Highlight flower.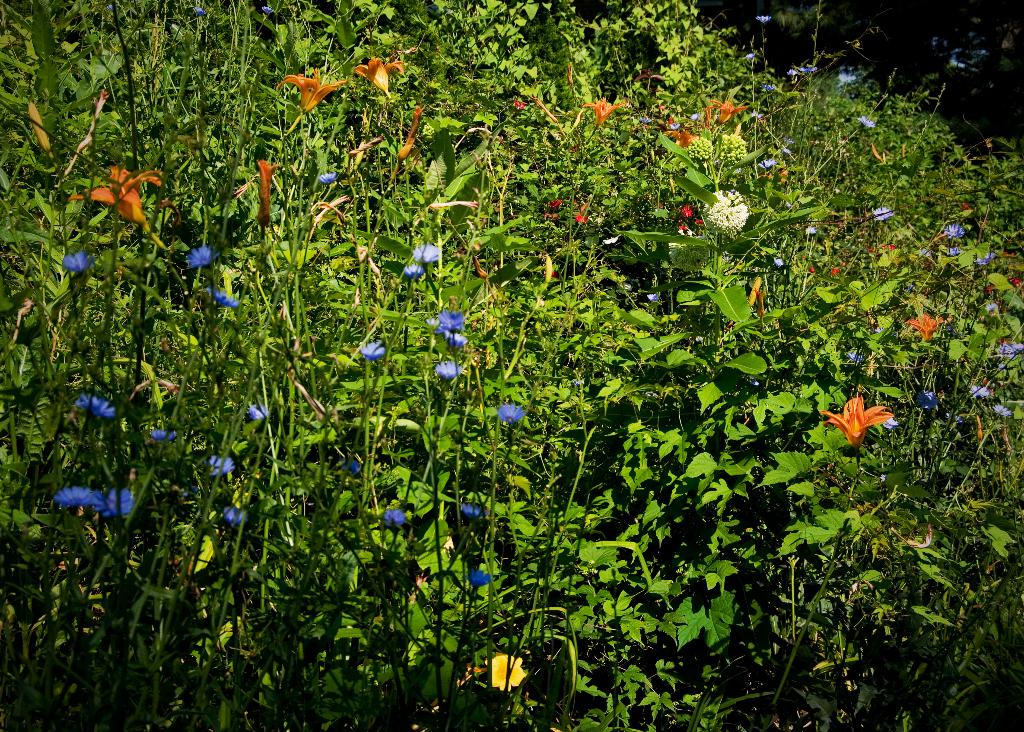
Highlighted region: [left=582, top=96, right=627, bottom=129].
